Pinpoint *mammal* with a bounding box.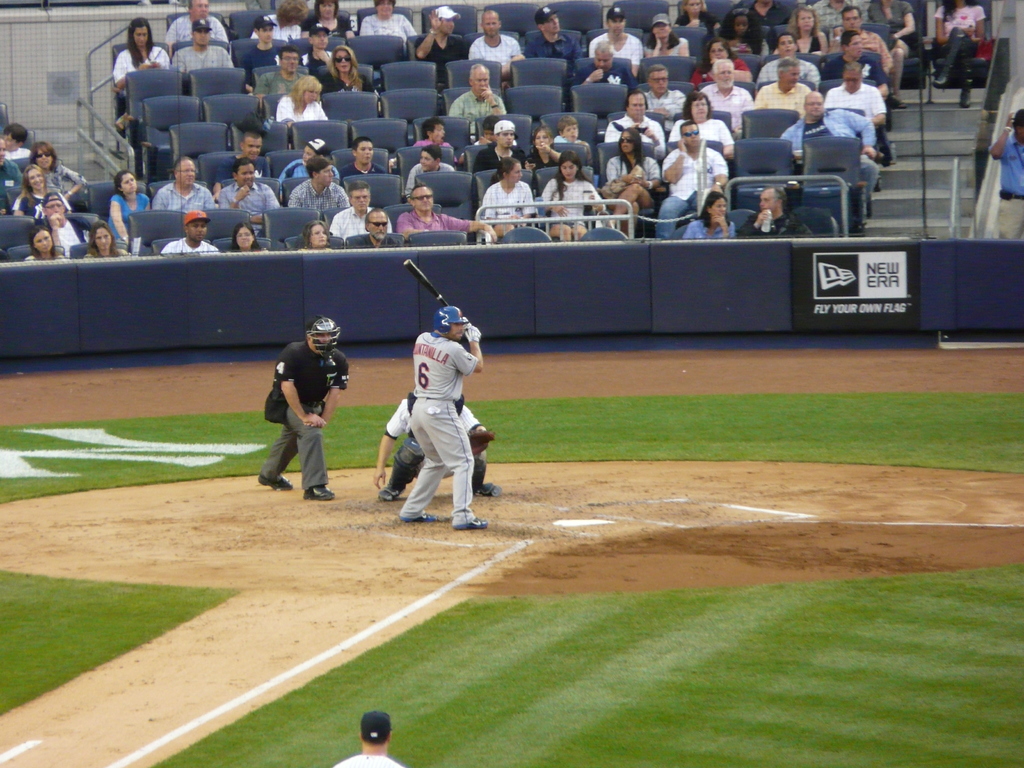
bbox=(415, 1, 468, 98).
